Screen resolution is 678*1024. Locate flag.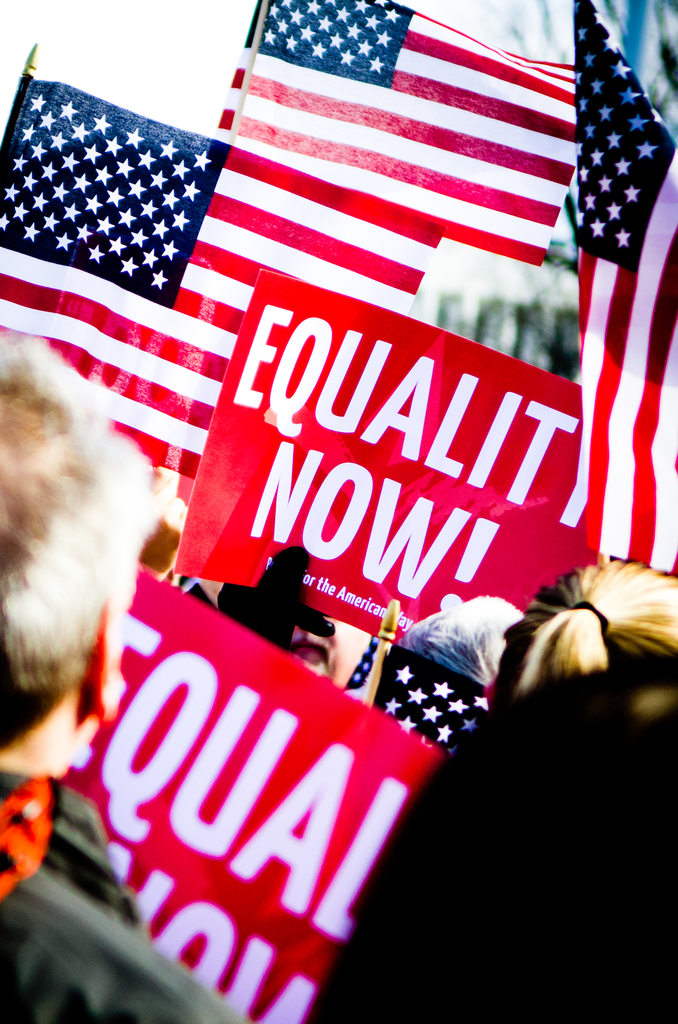
bbox=(0, 75, 453, 470).
